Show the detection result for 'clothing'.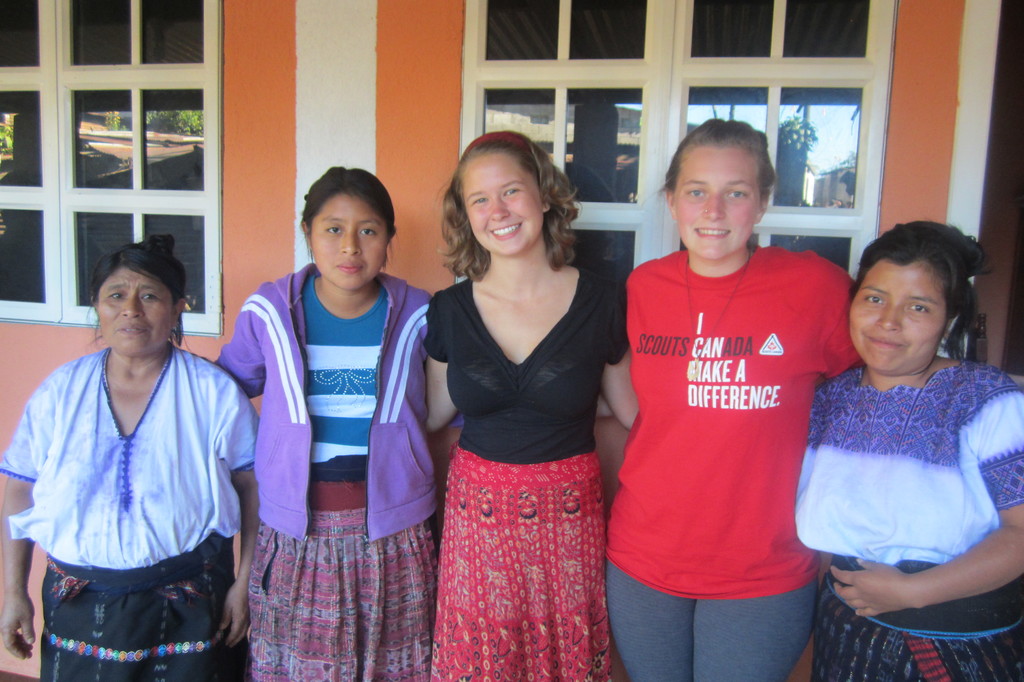
x1=617, y1=199, x2=852, y2=650.
